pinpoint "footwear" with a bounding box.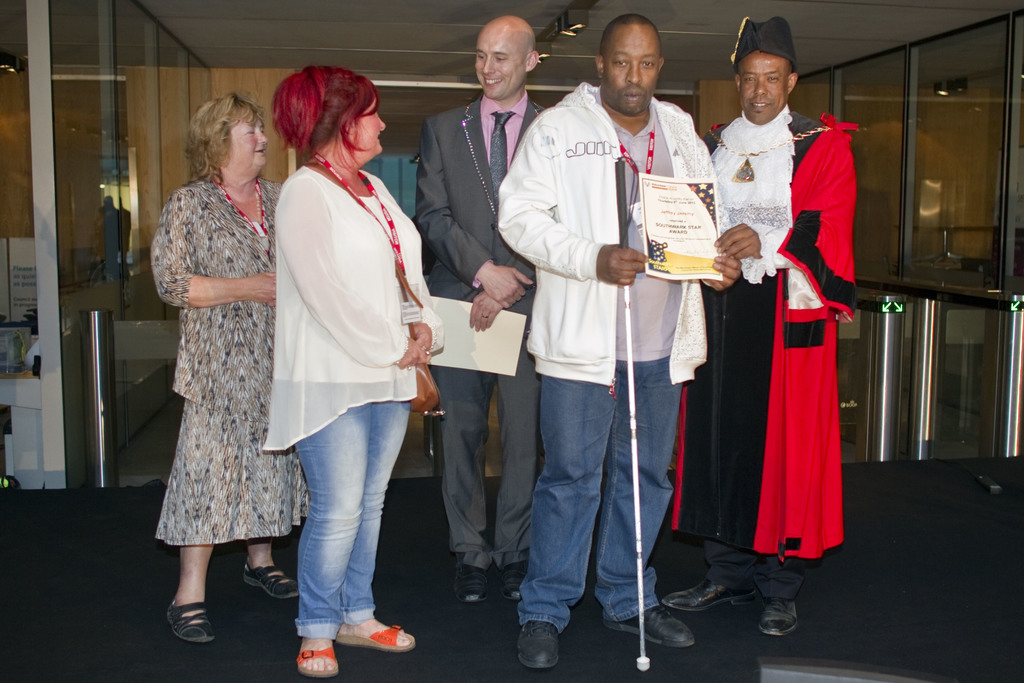
x1=170 y1=596 x2=218 y2=647.
